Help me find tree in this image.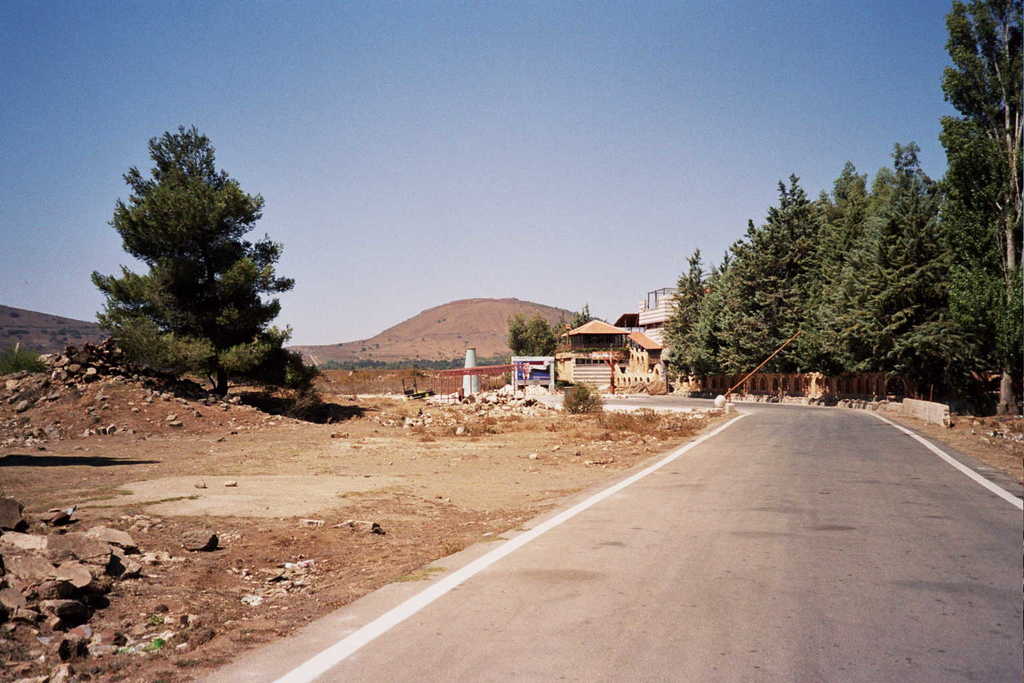
Found it: left=936, top=0, right=1023, bottom=402.
